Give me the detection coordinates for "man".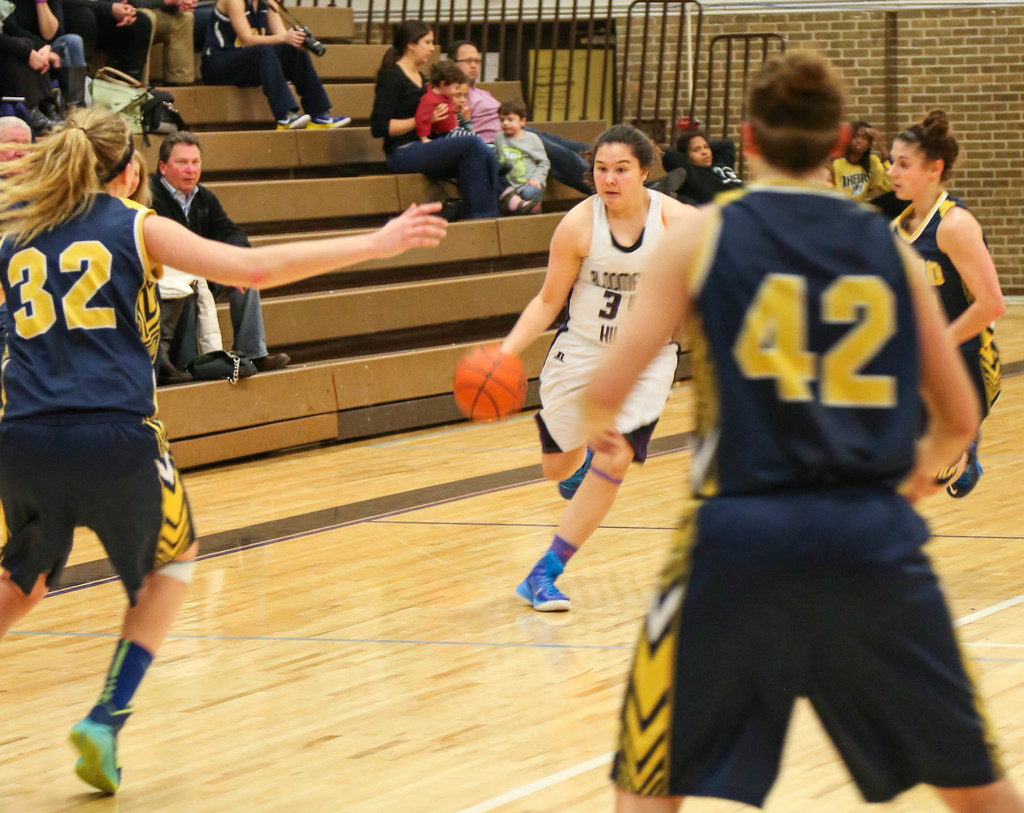
box=[0, 111, 29, 239].
